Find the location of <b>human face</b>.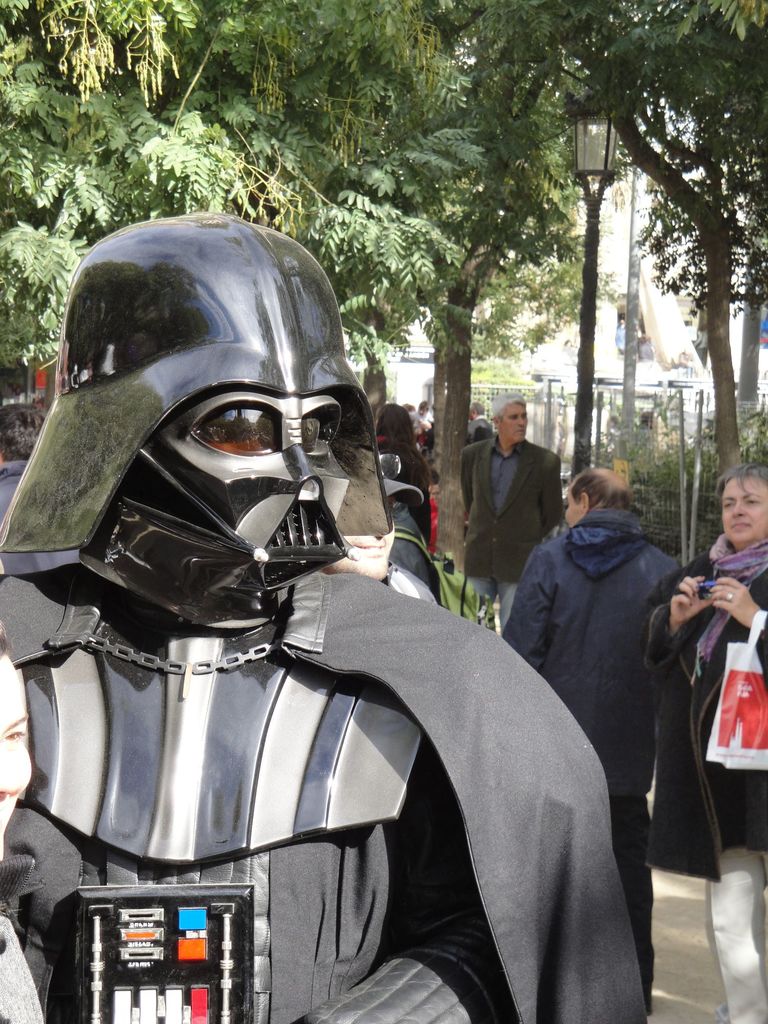
Location: 324/494/396/578.
